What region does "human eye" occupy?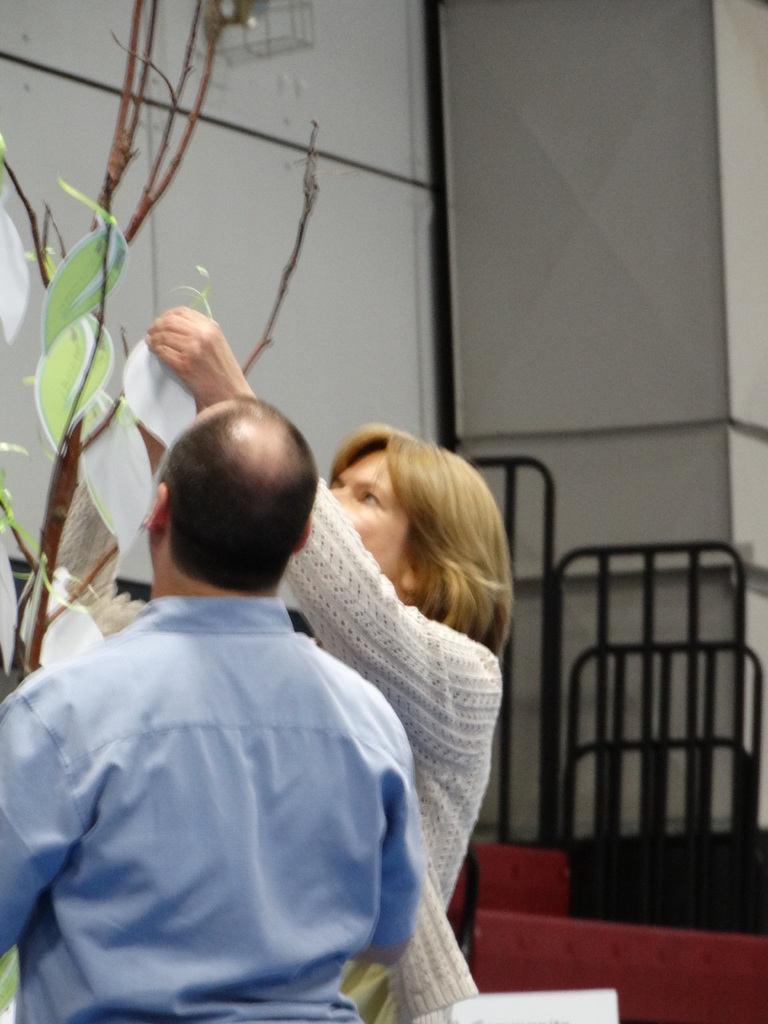
locate(353, 481, 382, 511).
